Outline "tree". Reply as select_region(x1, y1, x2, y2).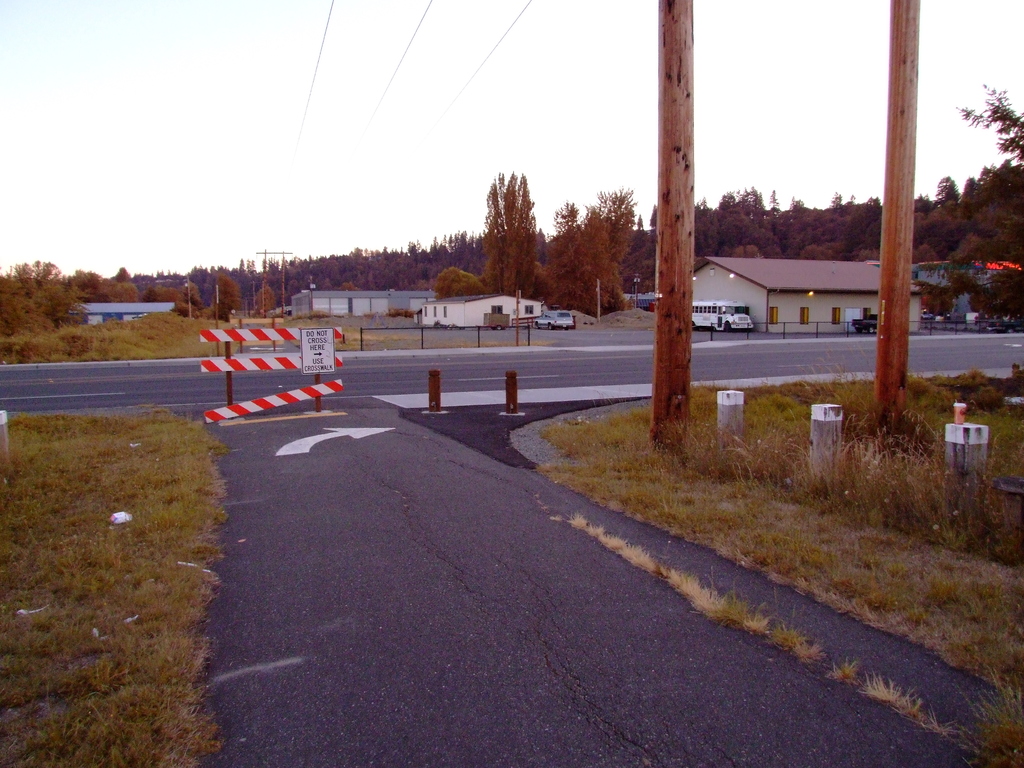
select_region(201, 273, 242, 321).
